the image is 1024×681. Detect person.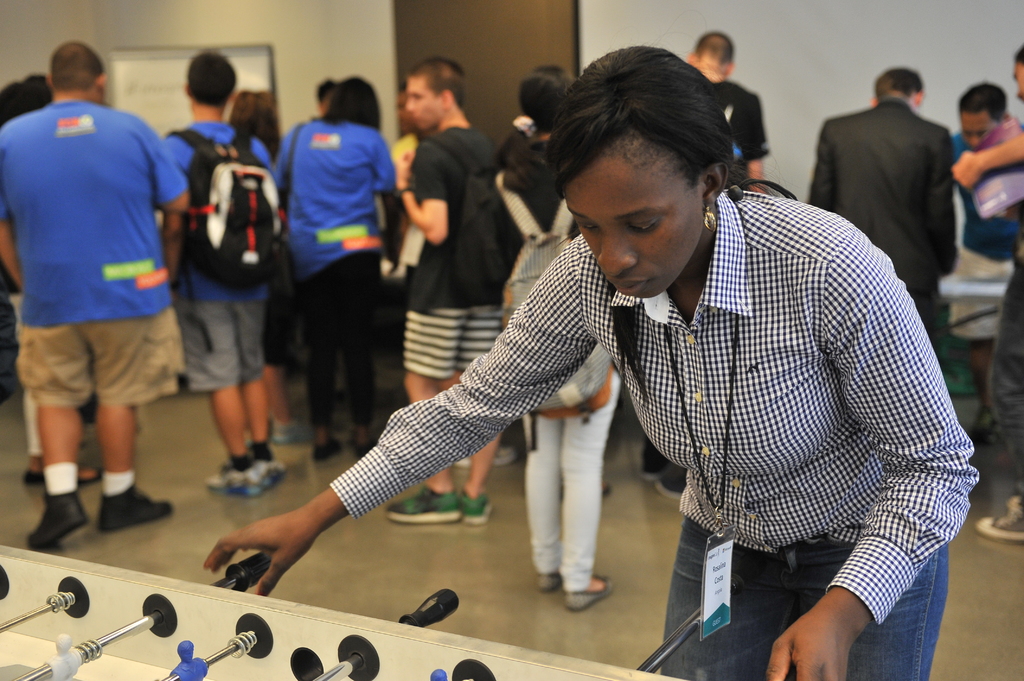
Detection: 1:37:193:556.
